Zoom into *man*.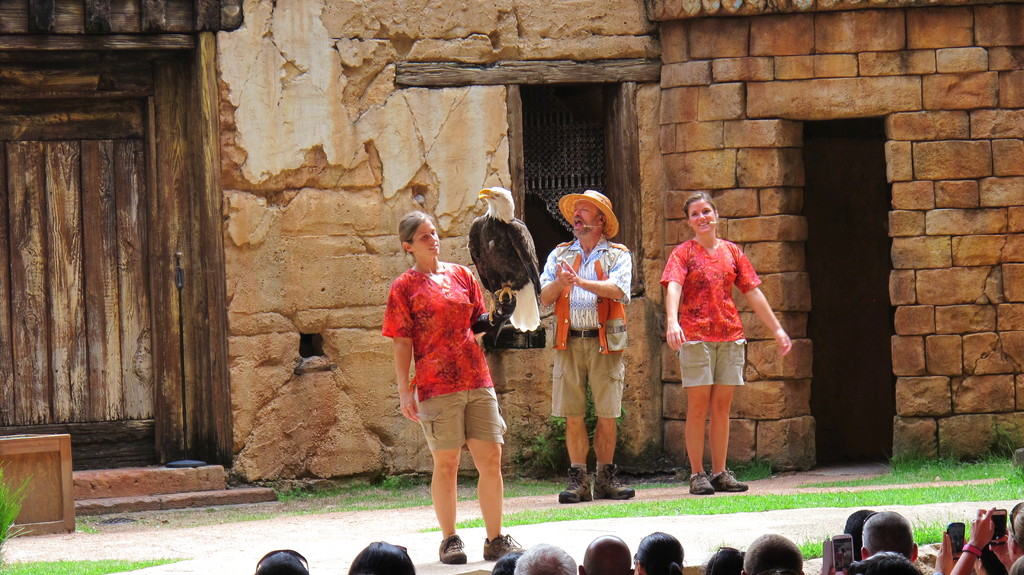
Zoom target: BBox(861, 512, 916, 560).
